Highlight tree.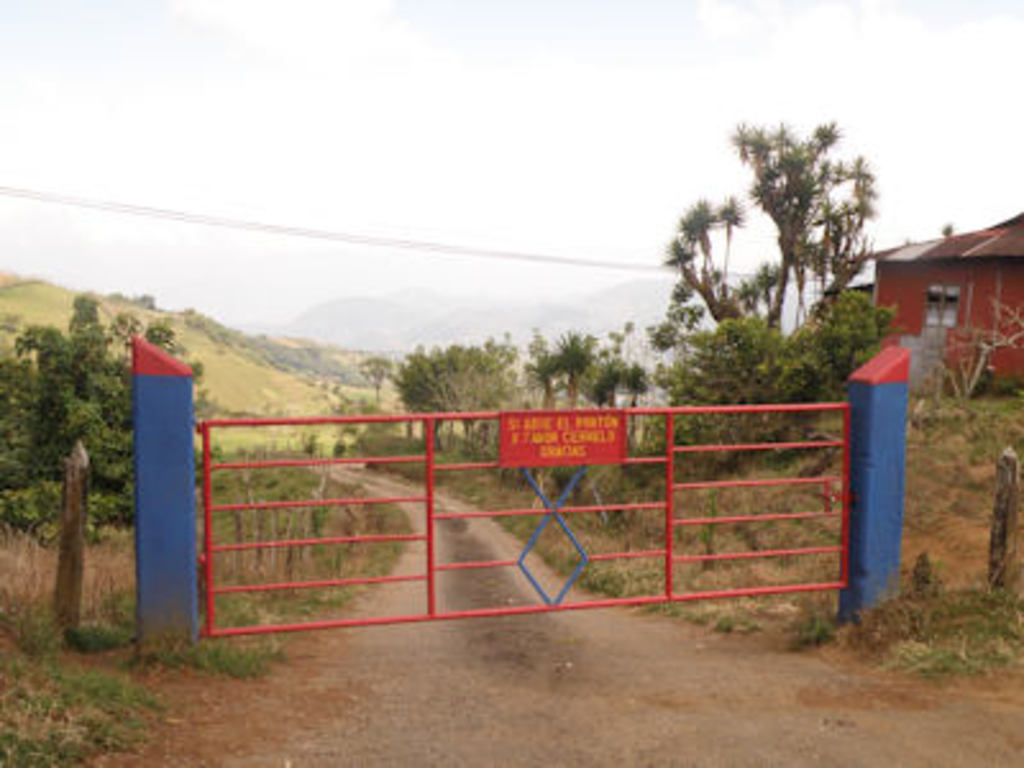
Highlighted region: region(64, 289, 105, 358).
